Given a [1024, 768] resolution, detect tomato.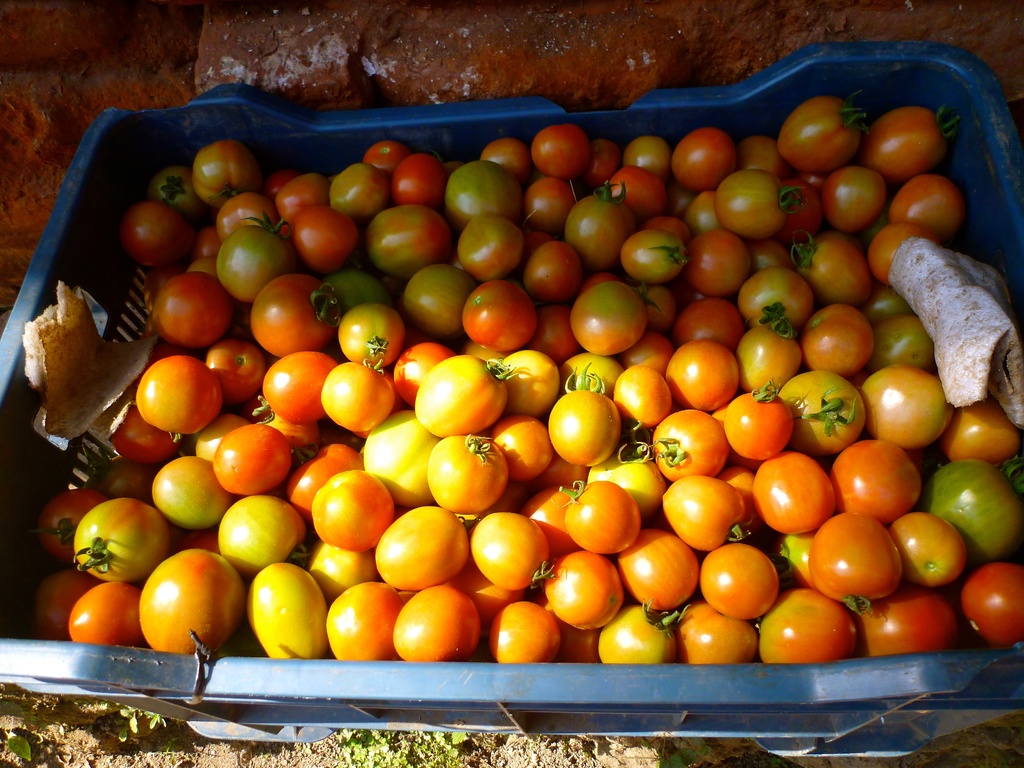
bbox=(703, 540, 781, 616).
